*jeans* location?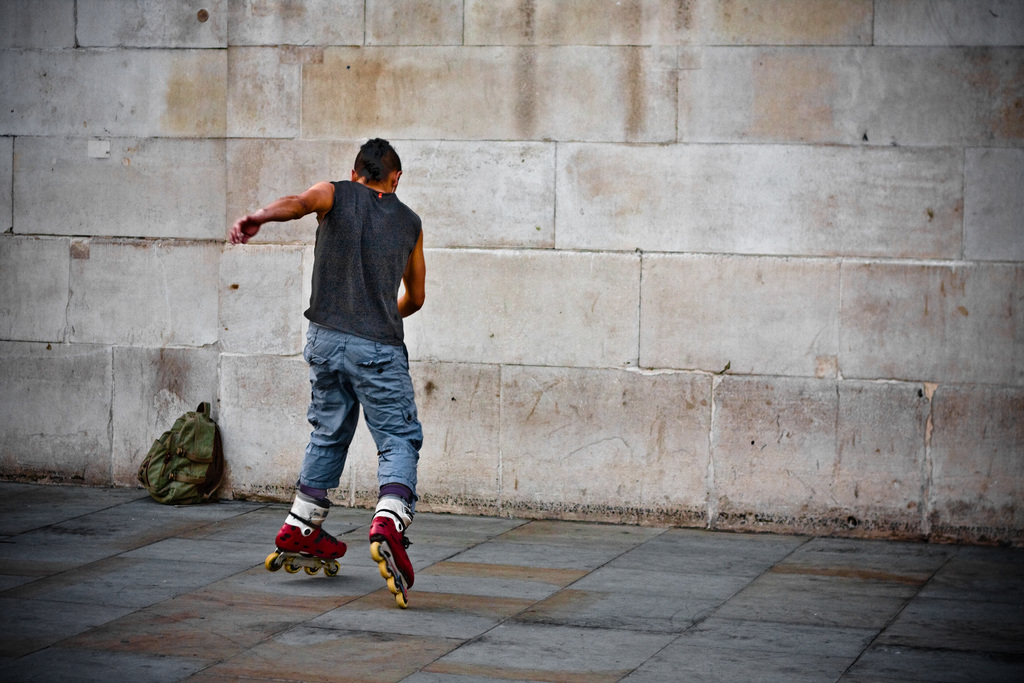
x1=294, y1=320, x2=420, y2=497
